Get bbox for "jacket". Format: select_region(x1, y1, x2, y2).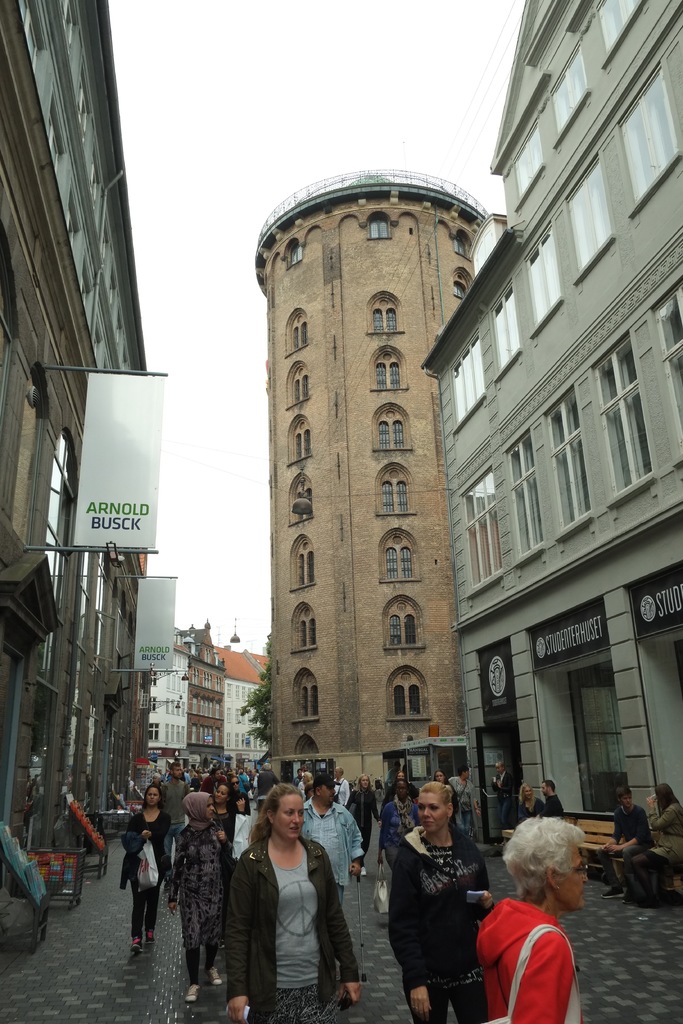
select_region(218, 819, 364, 1009).
